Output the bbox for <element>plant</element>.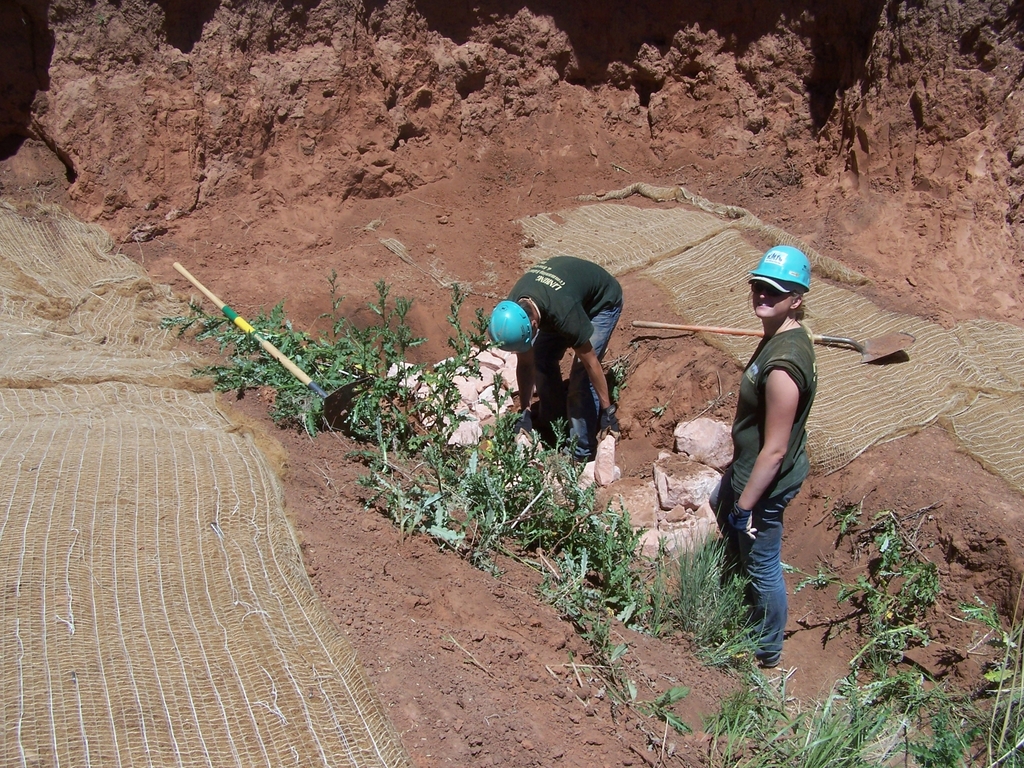
x1=703, y1=676, x2=950, y2=767.
